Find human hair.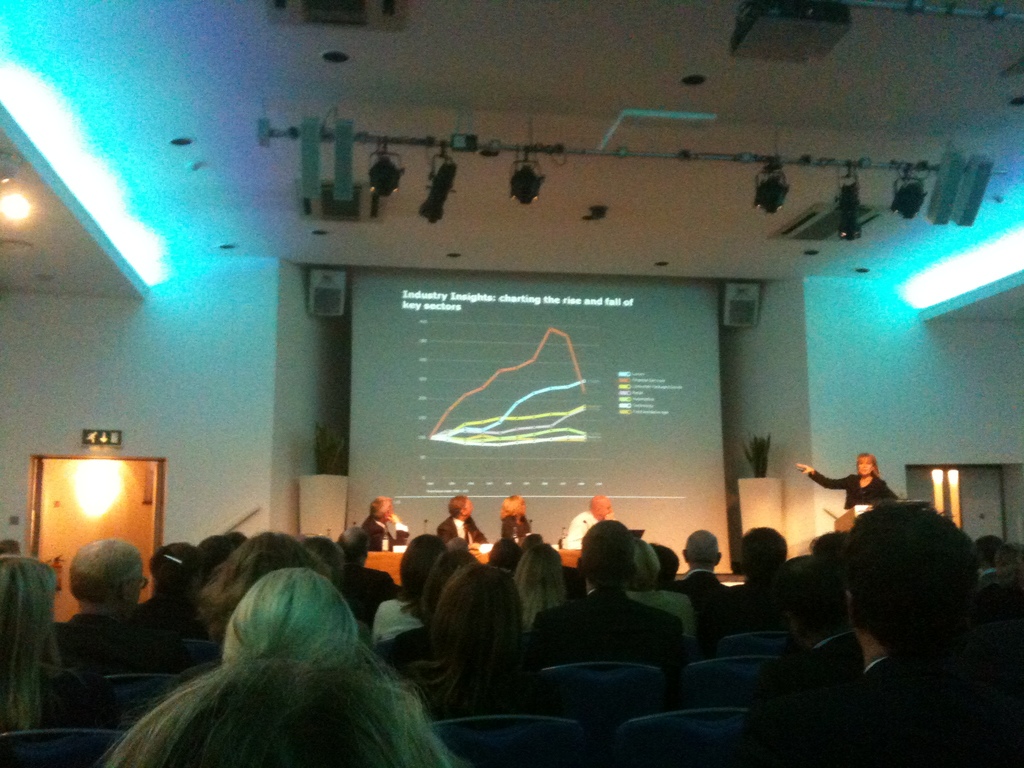
left=514, top=543, right=567, bottom=631.
